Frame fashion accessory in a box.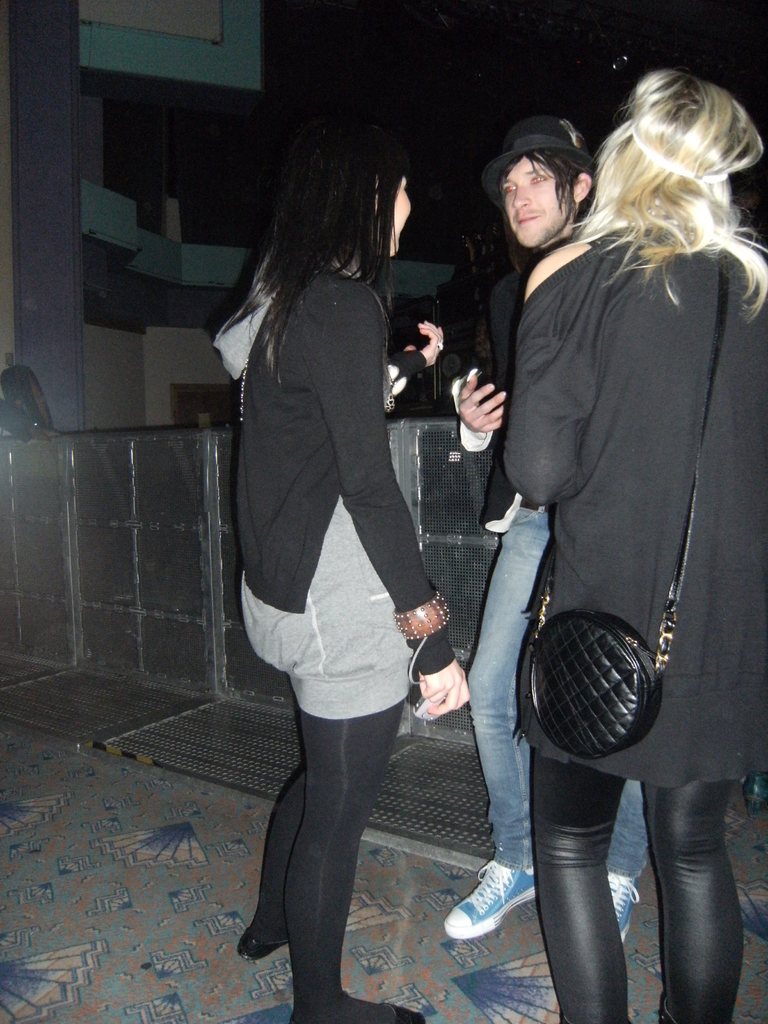
box=[514, 248, 730, 760].
